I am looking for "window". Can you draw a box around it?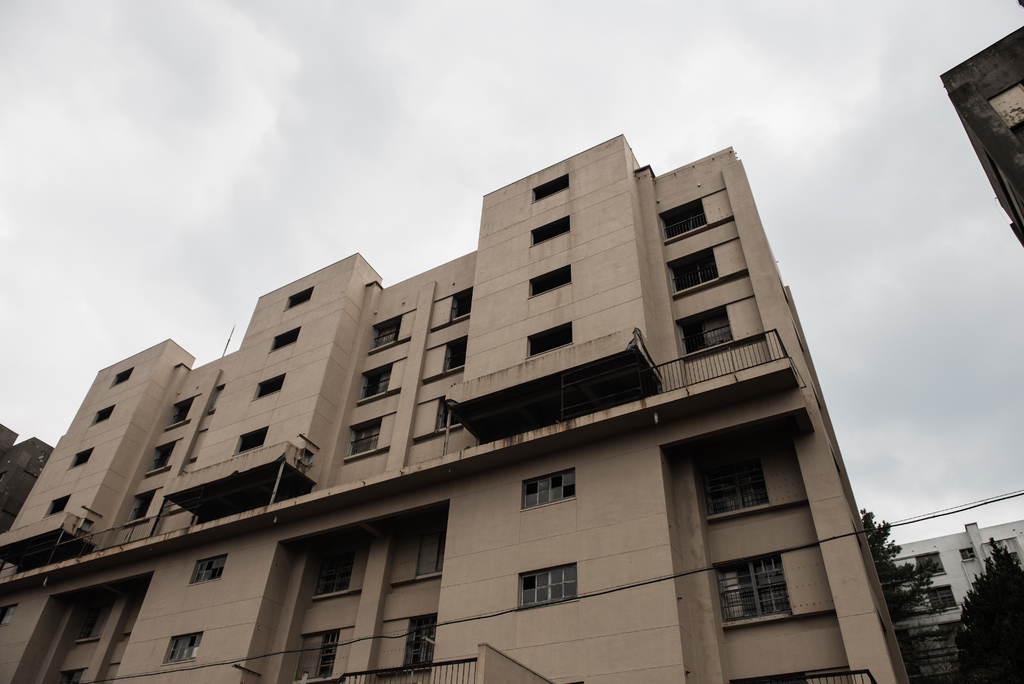
Sure, the bounding box is detection(351, 363, 401, 405).
